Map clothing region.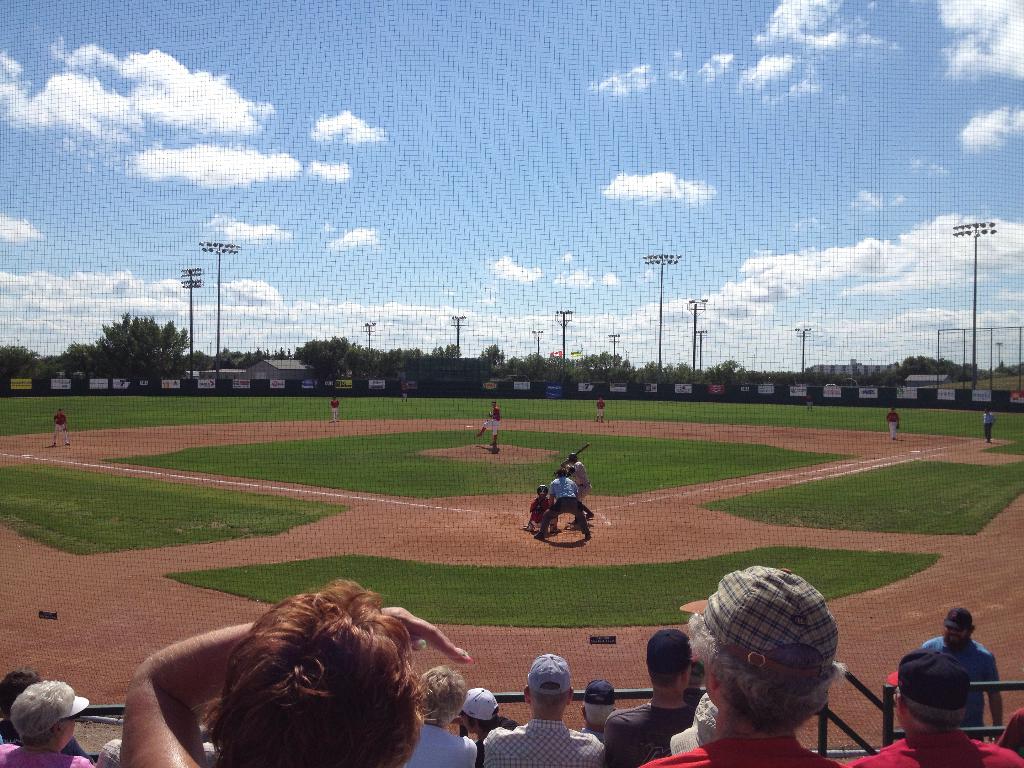
Mapped to box(0, 737, 92, 767).
